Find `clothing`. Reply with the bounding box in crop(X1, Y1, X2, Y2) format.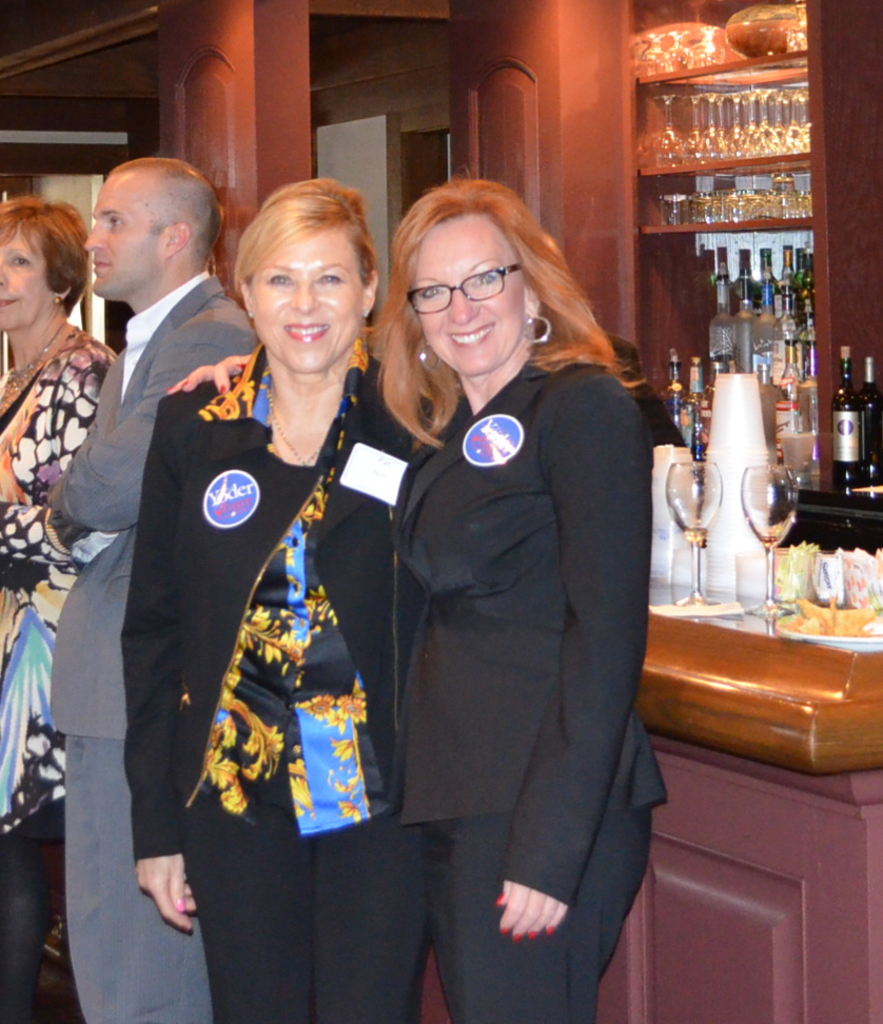
crop(0, 329, 119, 1017).
